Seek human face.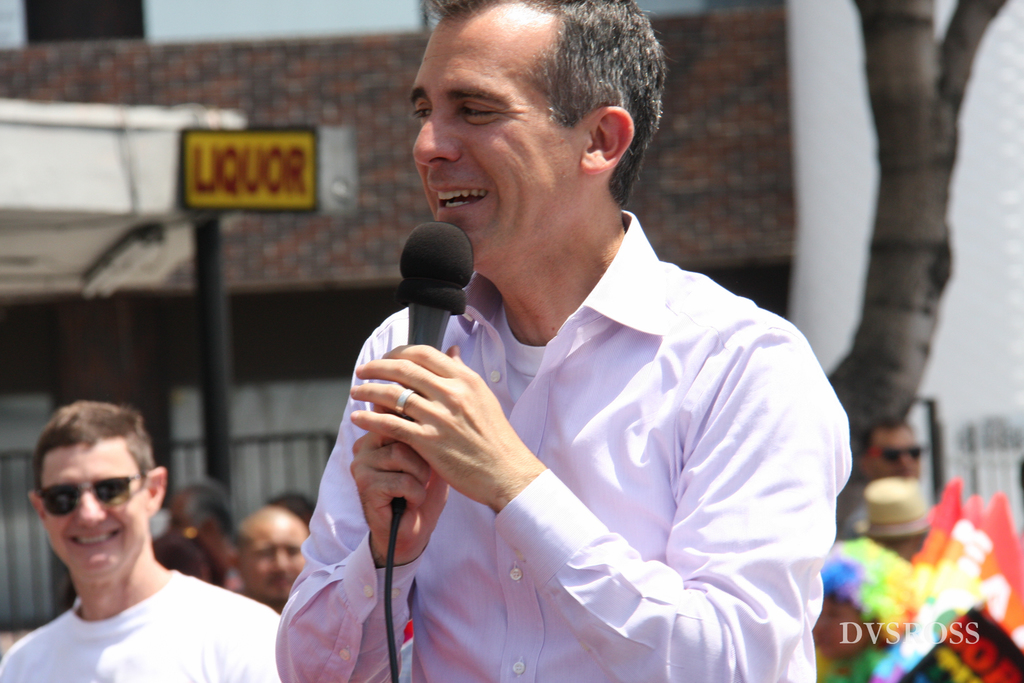
{"left": 241, "top": 519, "right": 309, "bottom": 601}.
